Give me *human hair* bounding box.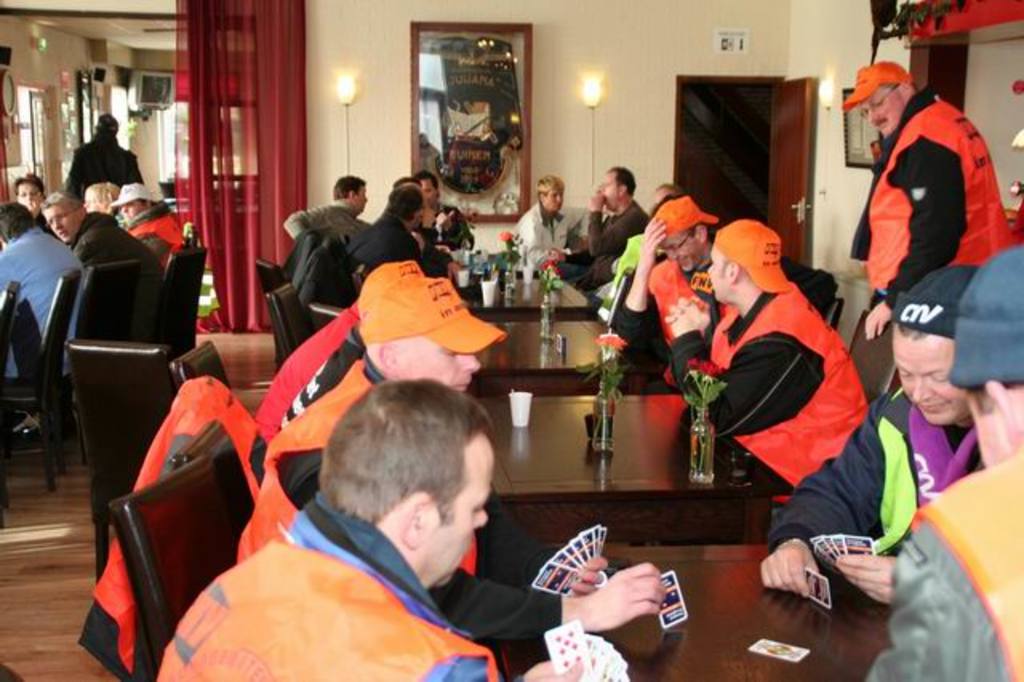
Rect(608, 166, 632, 199).
